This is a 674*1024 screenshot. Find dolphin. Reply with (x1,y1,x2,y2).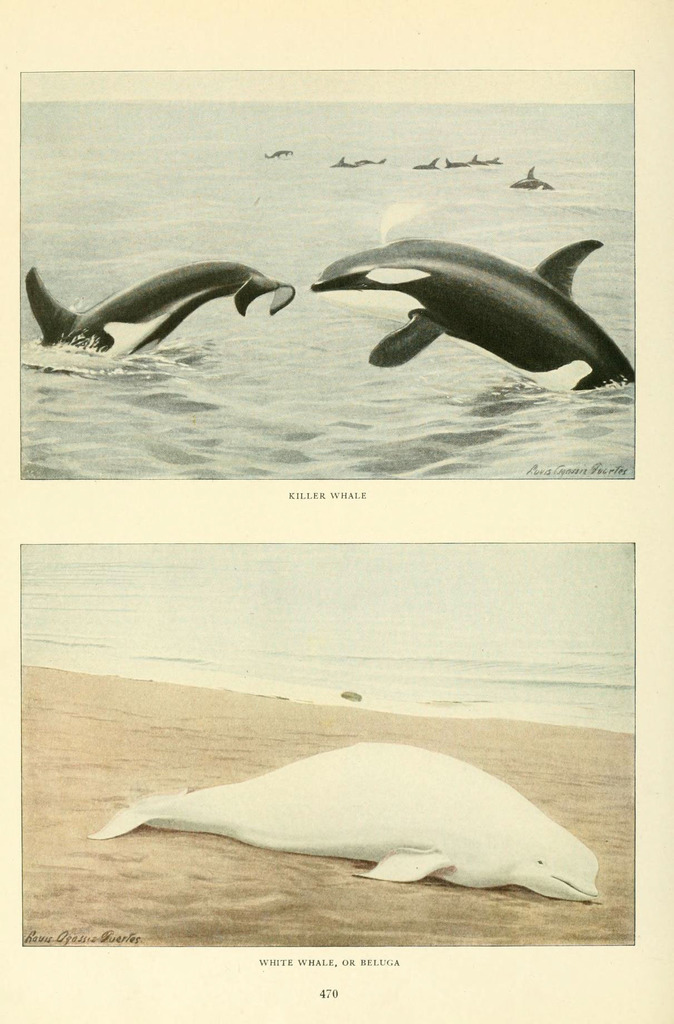
(26,259,293,378).
